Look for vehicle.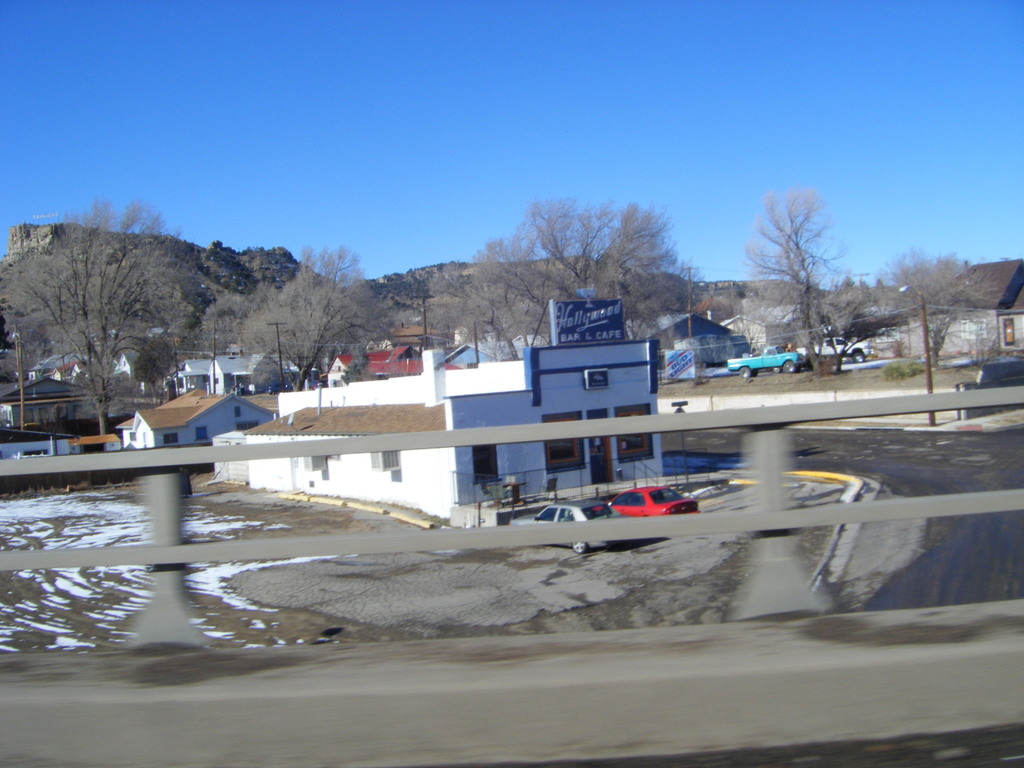
Found: {"x1": 591, "y1": 485, "x2": 700, "y2": 515}.
